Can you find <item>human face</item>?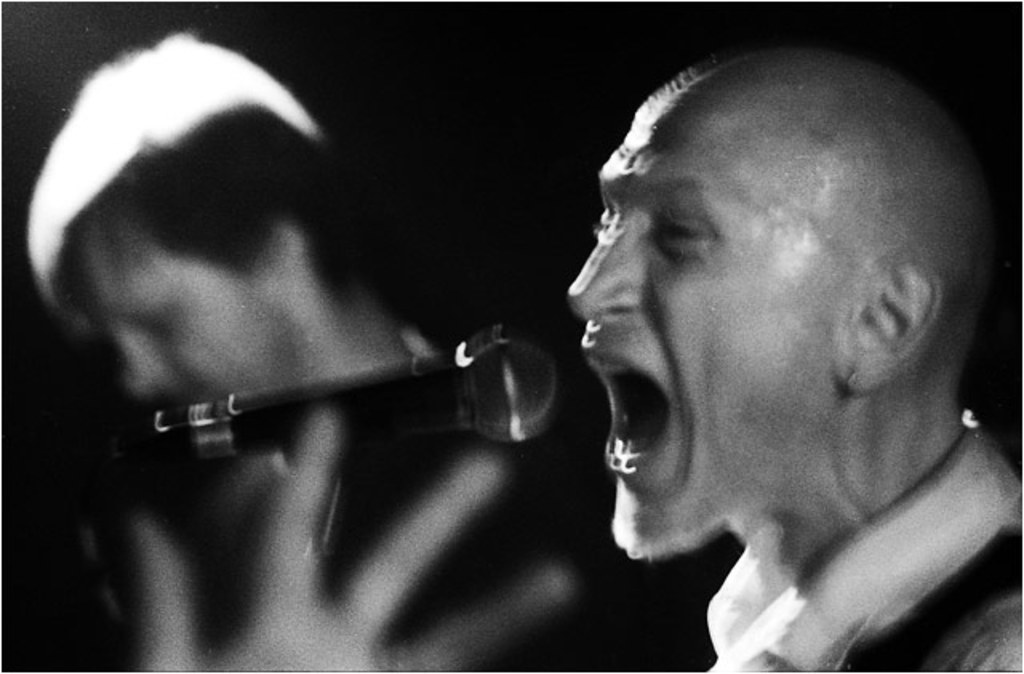
Yes, bounding box: (x1=568, y1=96, x2=846, y2=557).
